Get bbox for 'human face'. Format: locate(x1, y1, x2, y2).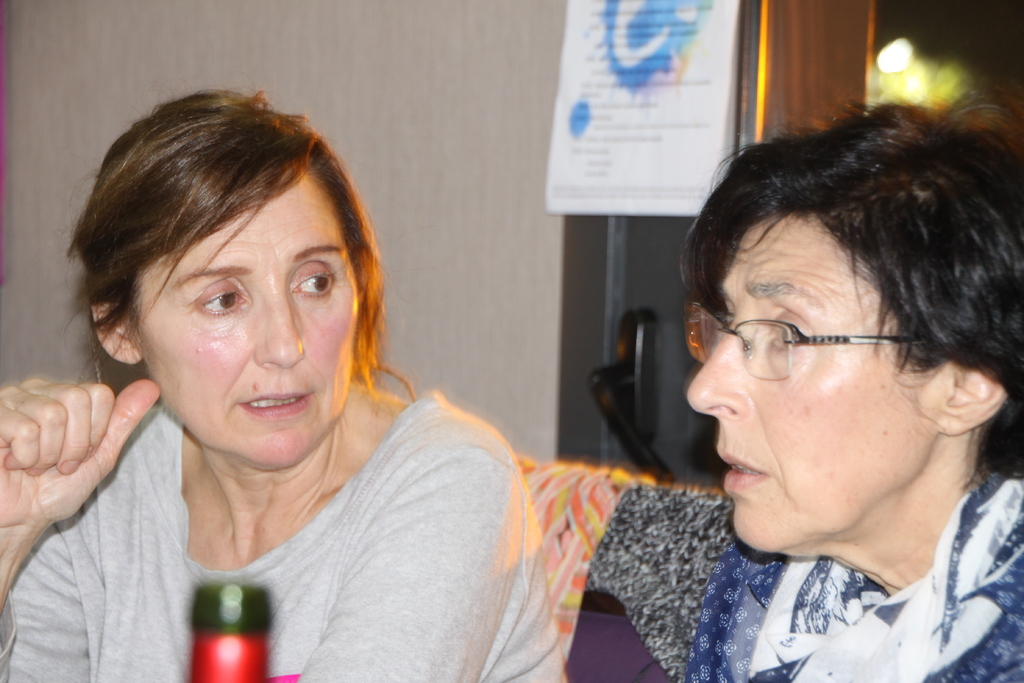
locate(114, 160, 362, 459).
